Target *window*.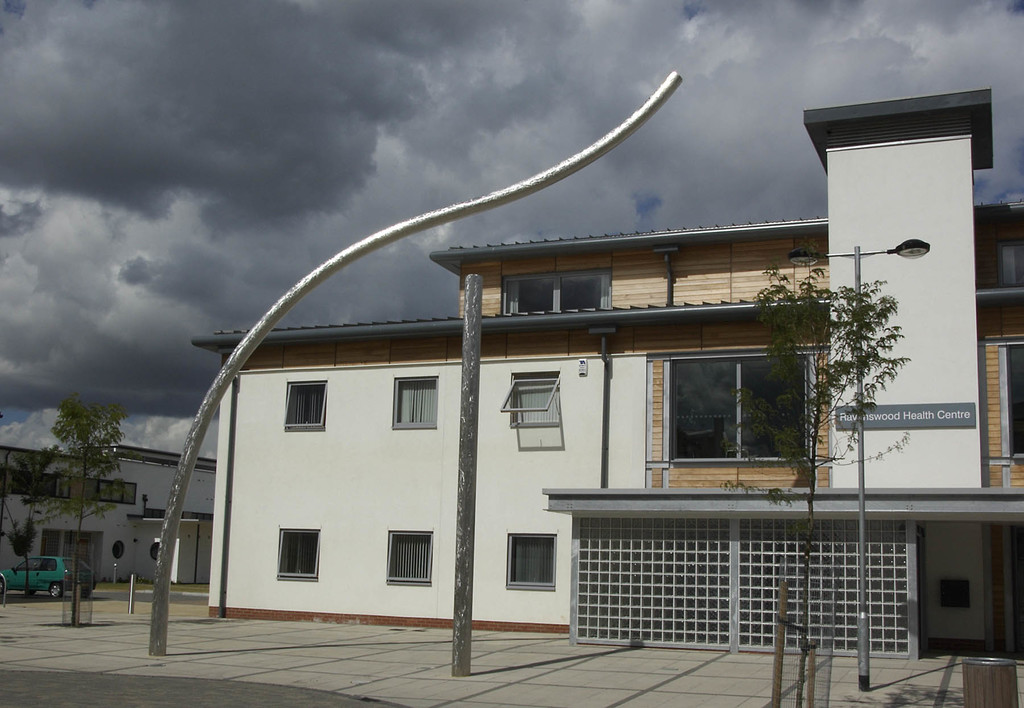
Target region: left=45, top=526, right=99, bottom=583.
